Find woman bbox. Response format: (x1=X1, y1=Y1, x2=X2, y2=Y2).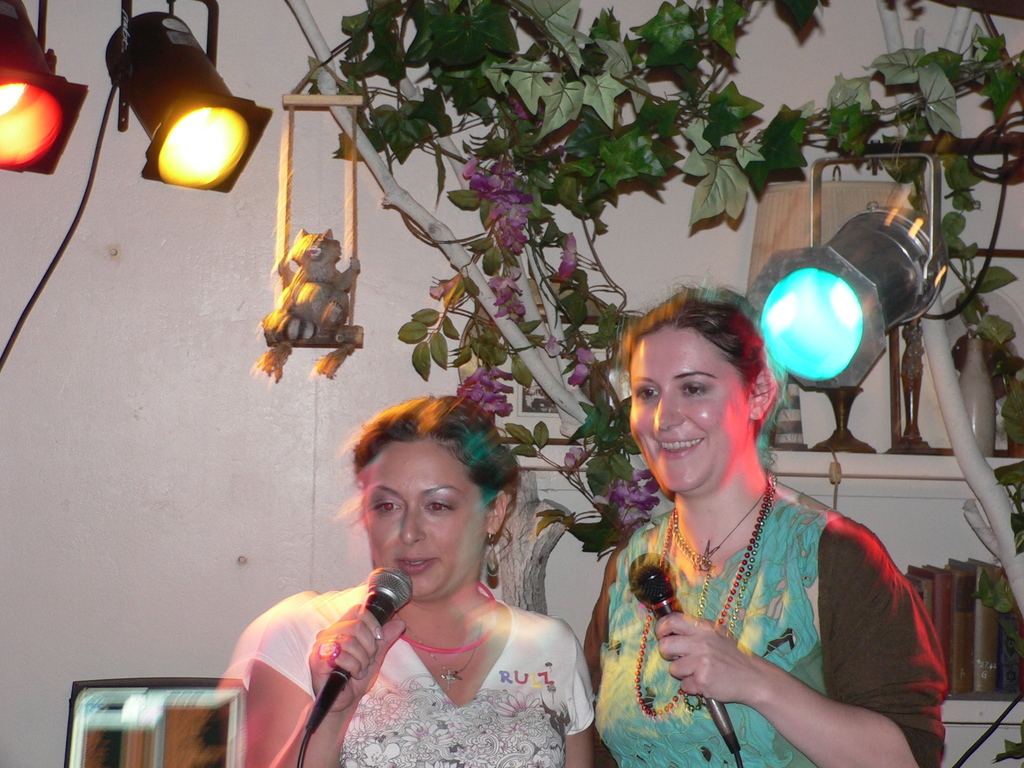
(x1=221, y1=395, x2=597, y2=767).
